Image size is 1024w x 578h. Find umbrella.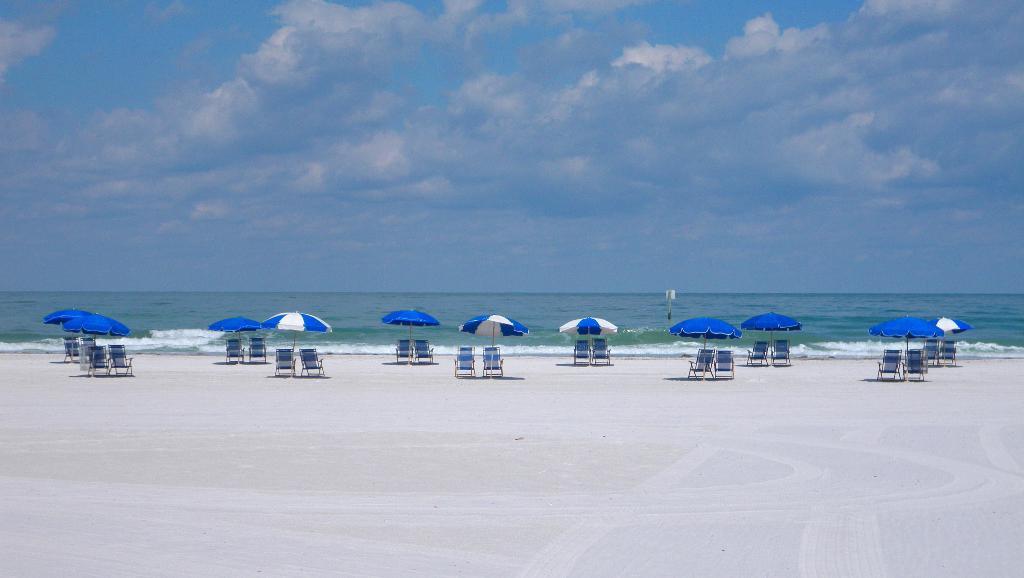
(x1=746, y1=311, x2=801, y2=366).
